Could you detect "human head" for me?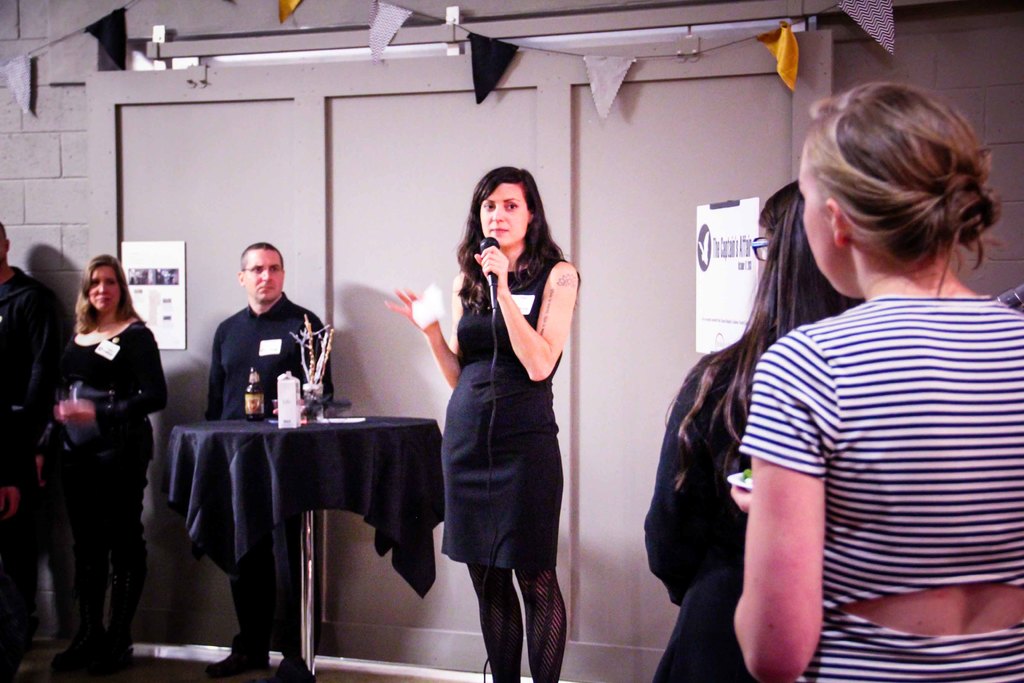
Detection result: pyautogui.locateOnScreen(80, 256, 125, 317).
